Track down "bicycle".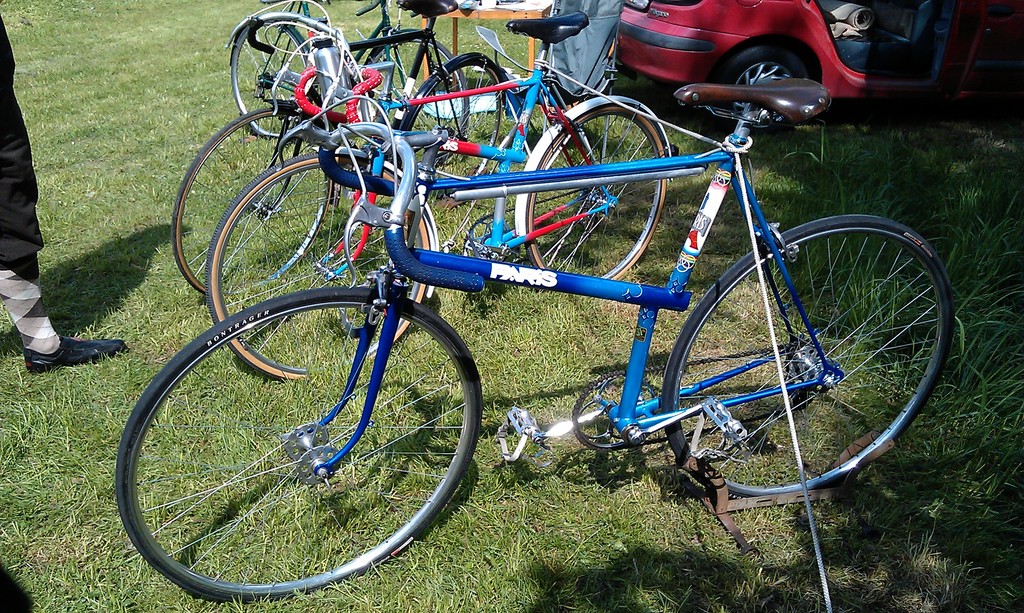
Tracked to (169, 0, 479, 309).
